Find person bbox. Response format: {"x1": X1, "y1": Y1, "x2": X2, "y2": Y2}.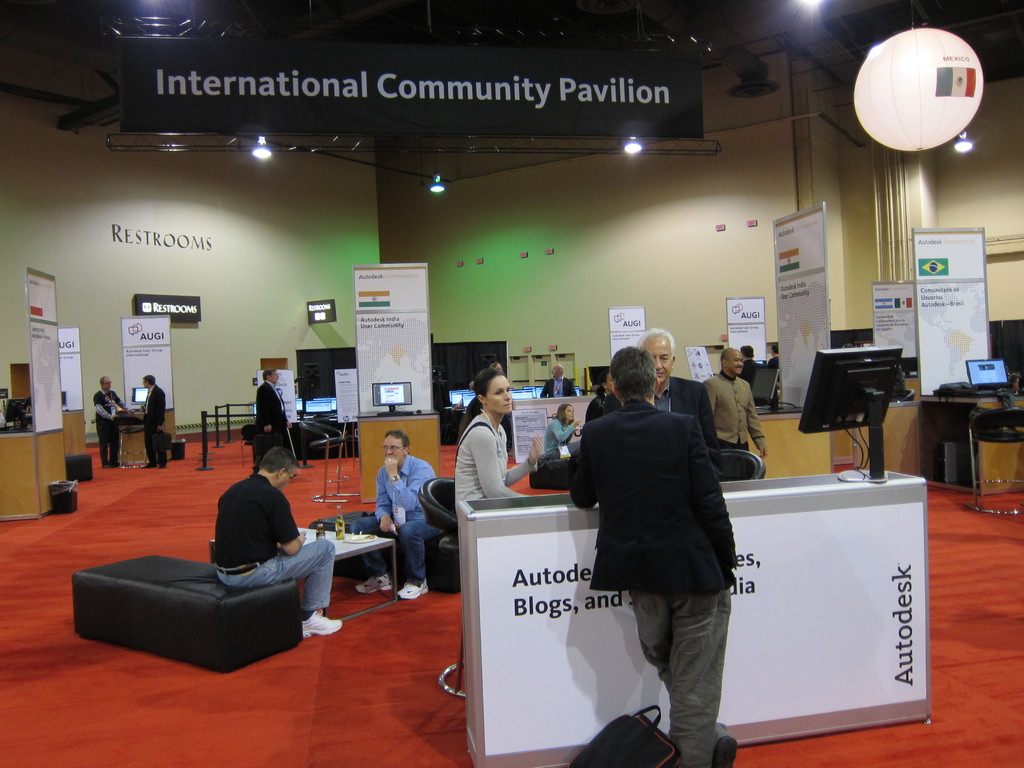
{"x1": 210, "y1": 445, "x2": 344, "y2": 639}.
